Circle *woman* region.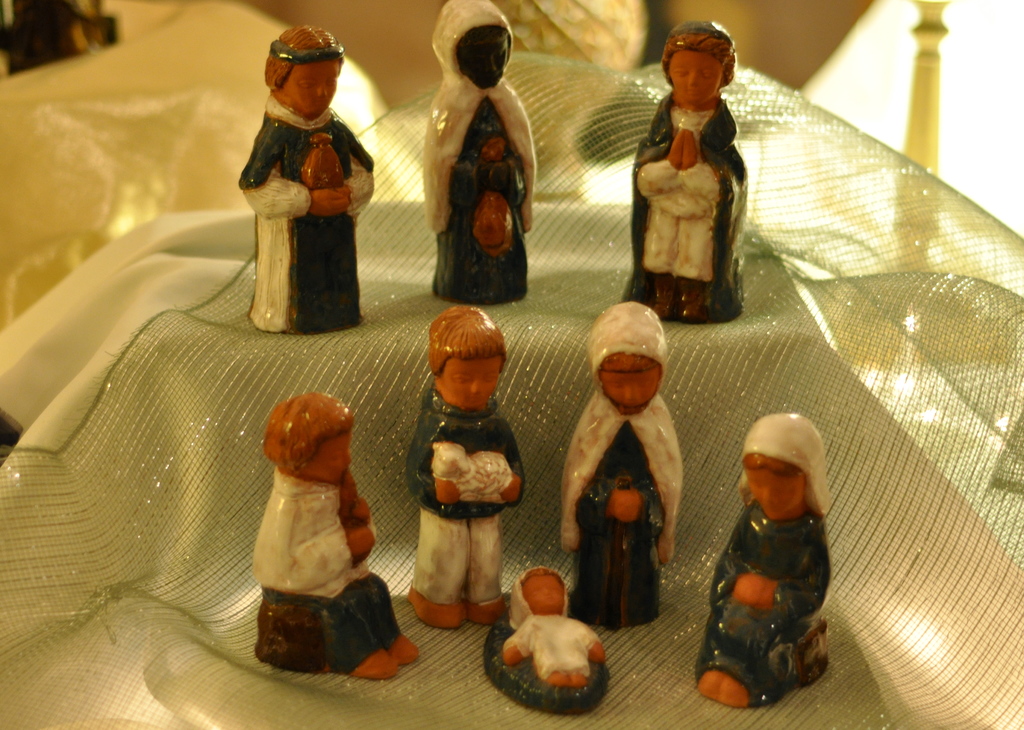
Region: detection(422, 0, 538, 307).
